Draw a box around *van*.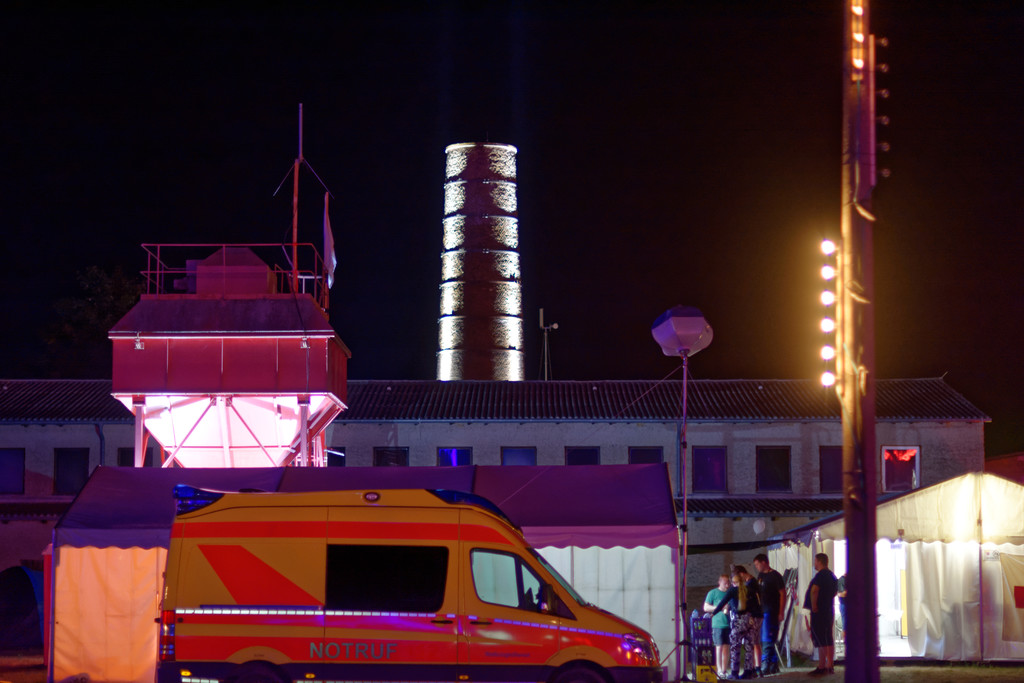
[152, 483, 670, 682].
